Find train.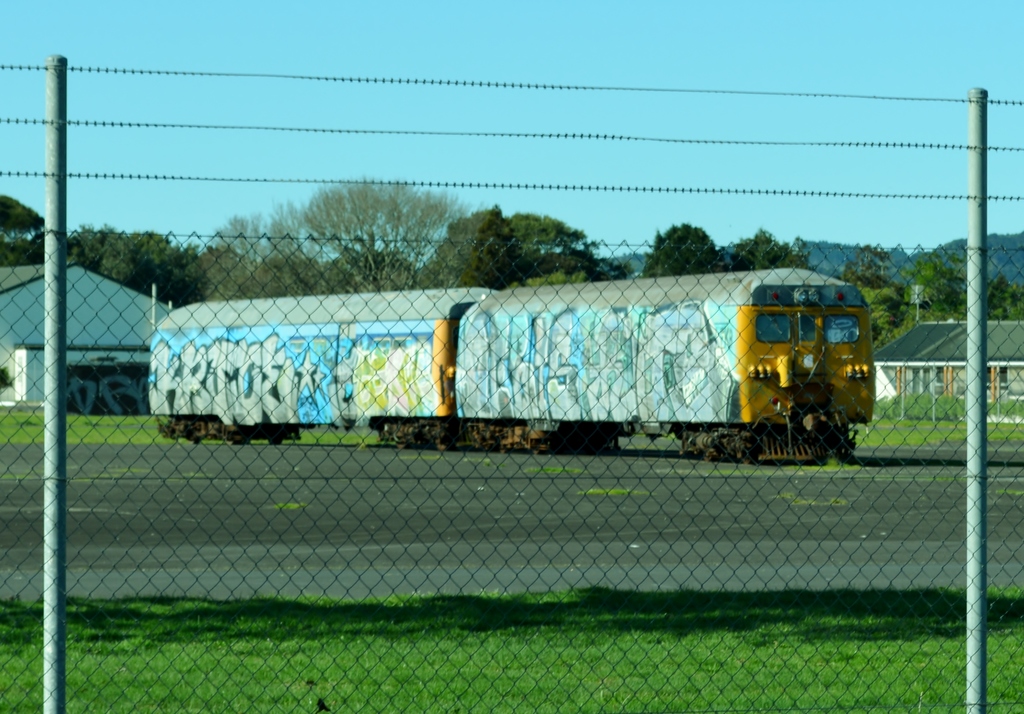
{"left": 147, "top": 268, "right": 872, "bottom": 463}.
